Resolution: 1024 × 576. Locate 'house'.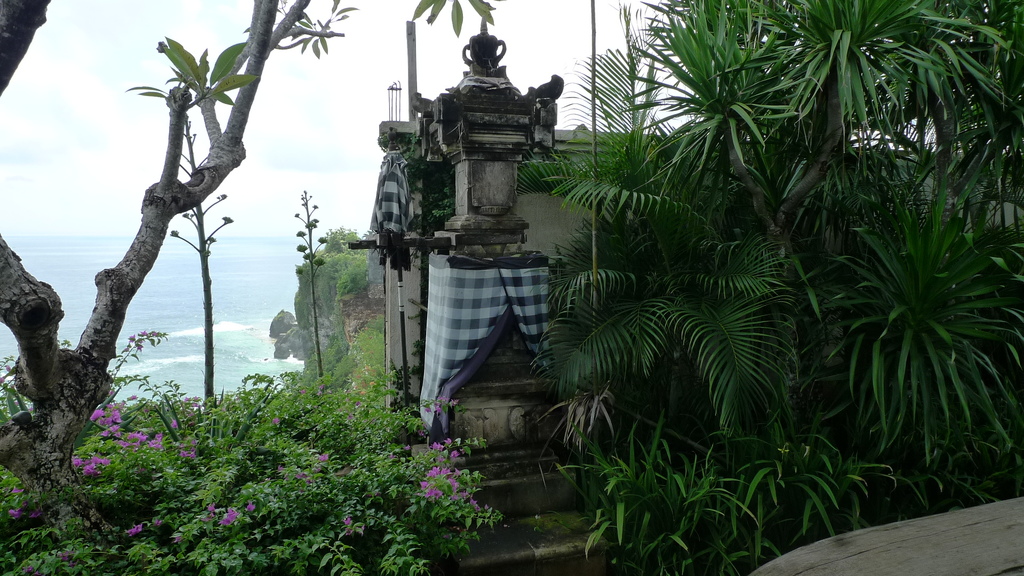
bbox=[373, 123, 663, 461].
